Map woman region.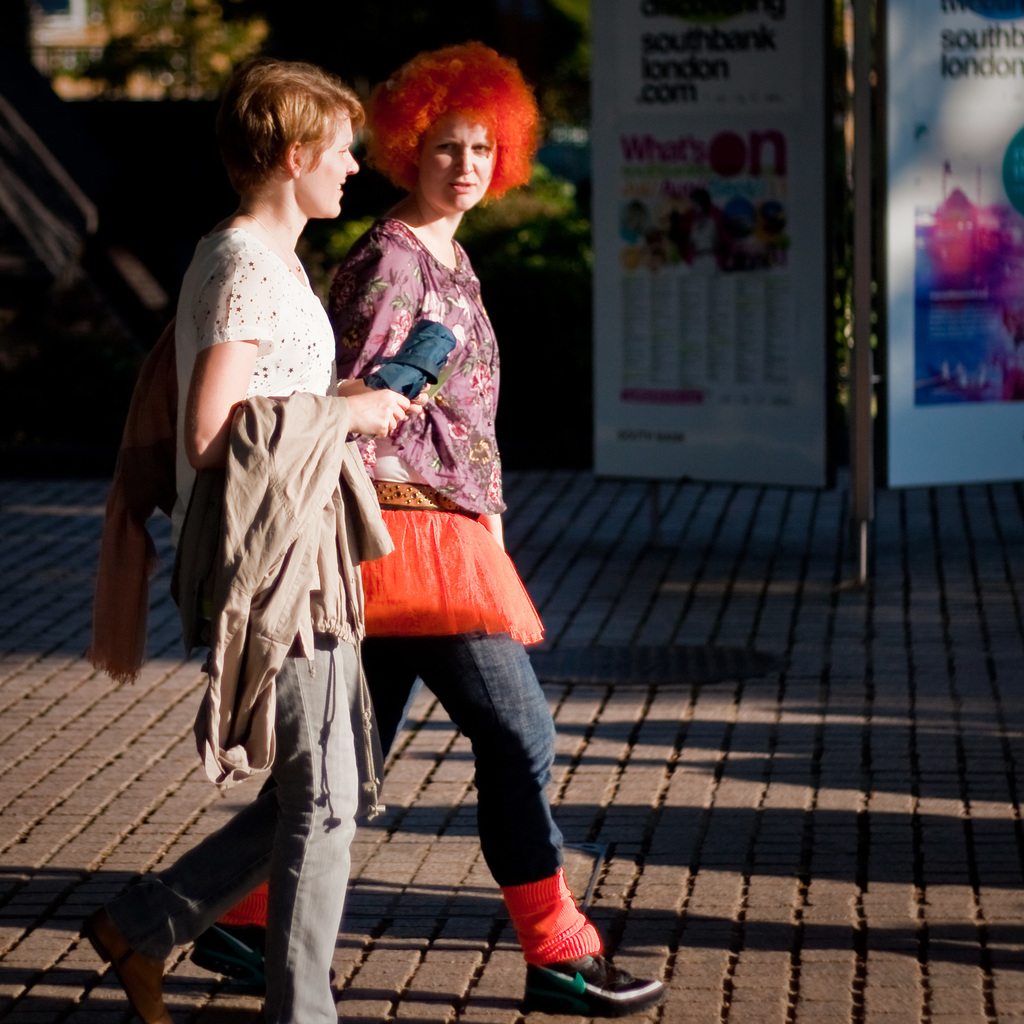
Mapped to <box>69,58,436,1023</box>.
